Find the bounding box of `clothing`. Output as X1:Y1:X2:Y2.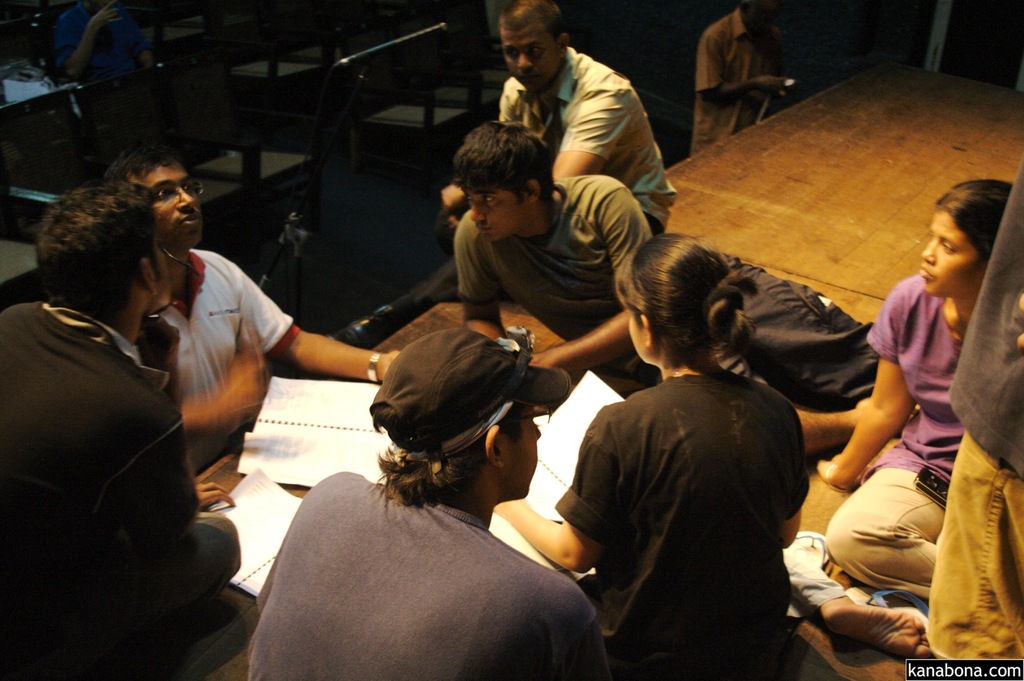
919:159:1023:680.
